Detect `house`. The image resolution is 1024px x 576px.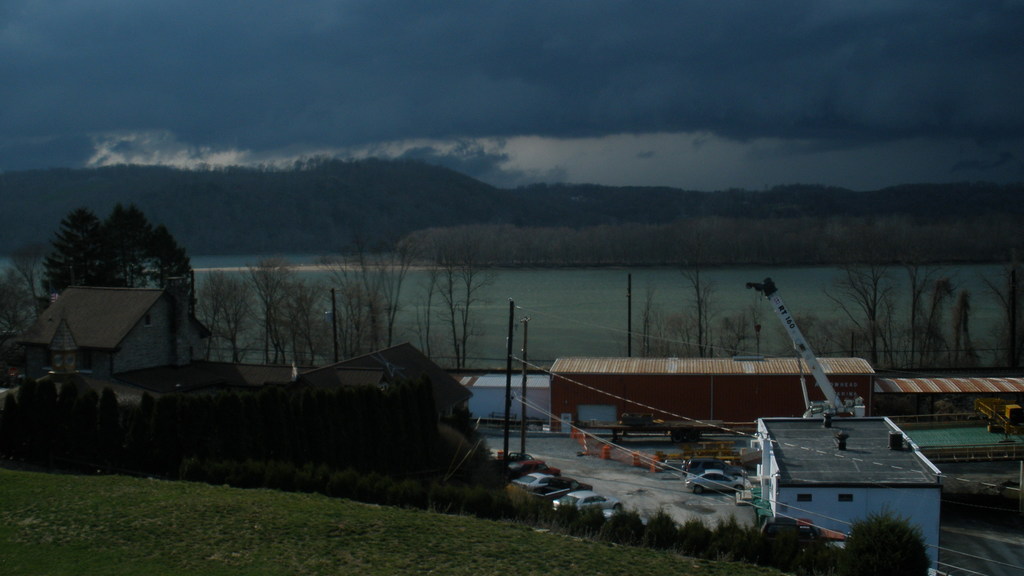
left=5, top=273, right=212, bottom=376.
